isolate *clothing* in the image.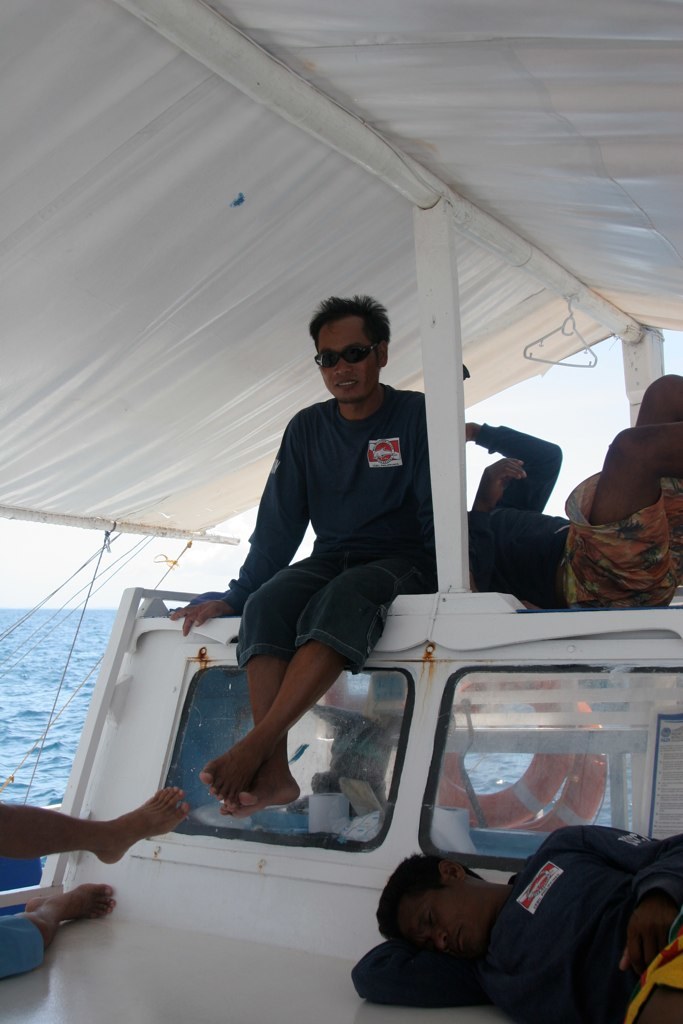
Isolated region: 350/820/682/1023.
